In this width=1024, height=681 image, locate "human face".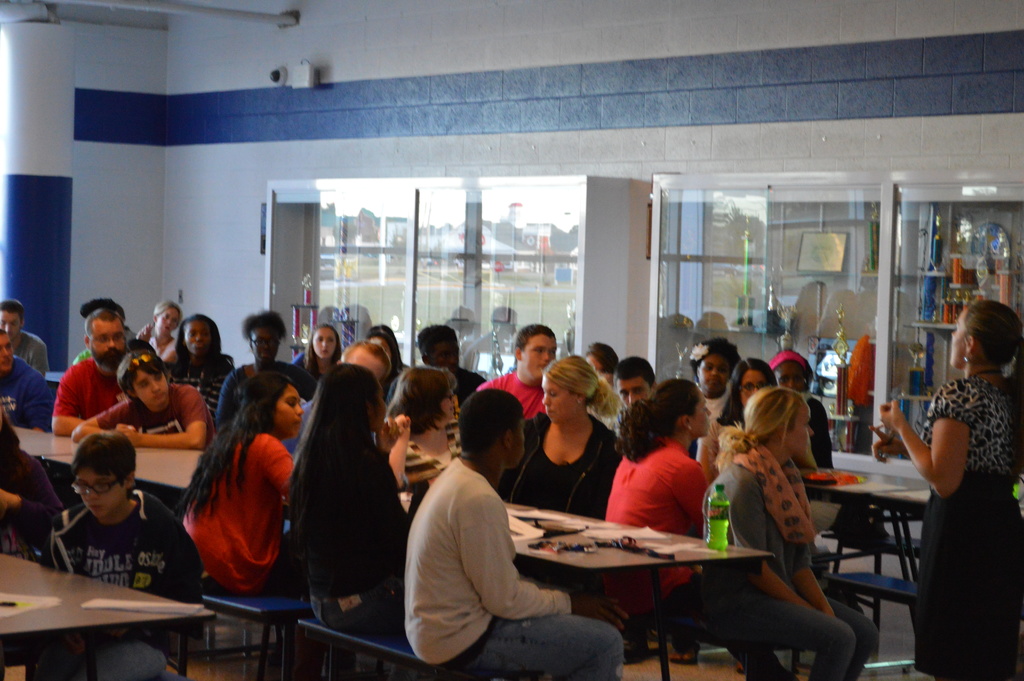
Bounding box: select_region(181, 321, 214, 355).
